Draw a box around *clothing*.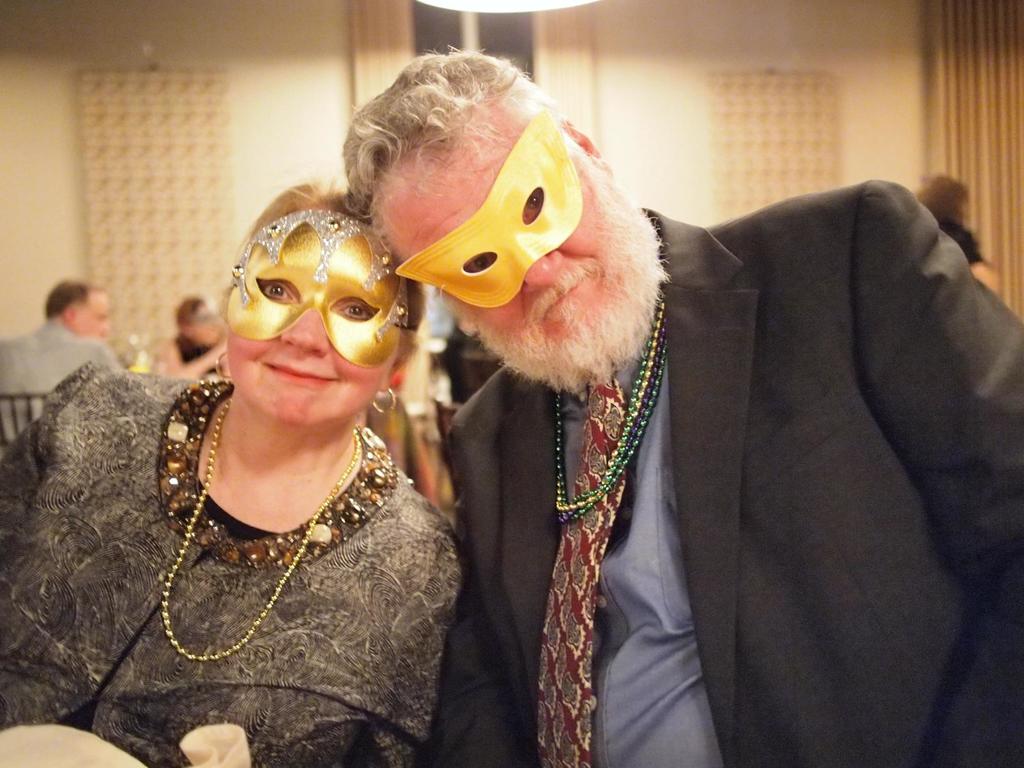
{"left": 0, "top": 312, "right": 134, "bottom": 457}.
